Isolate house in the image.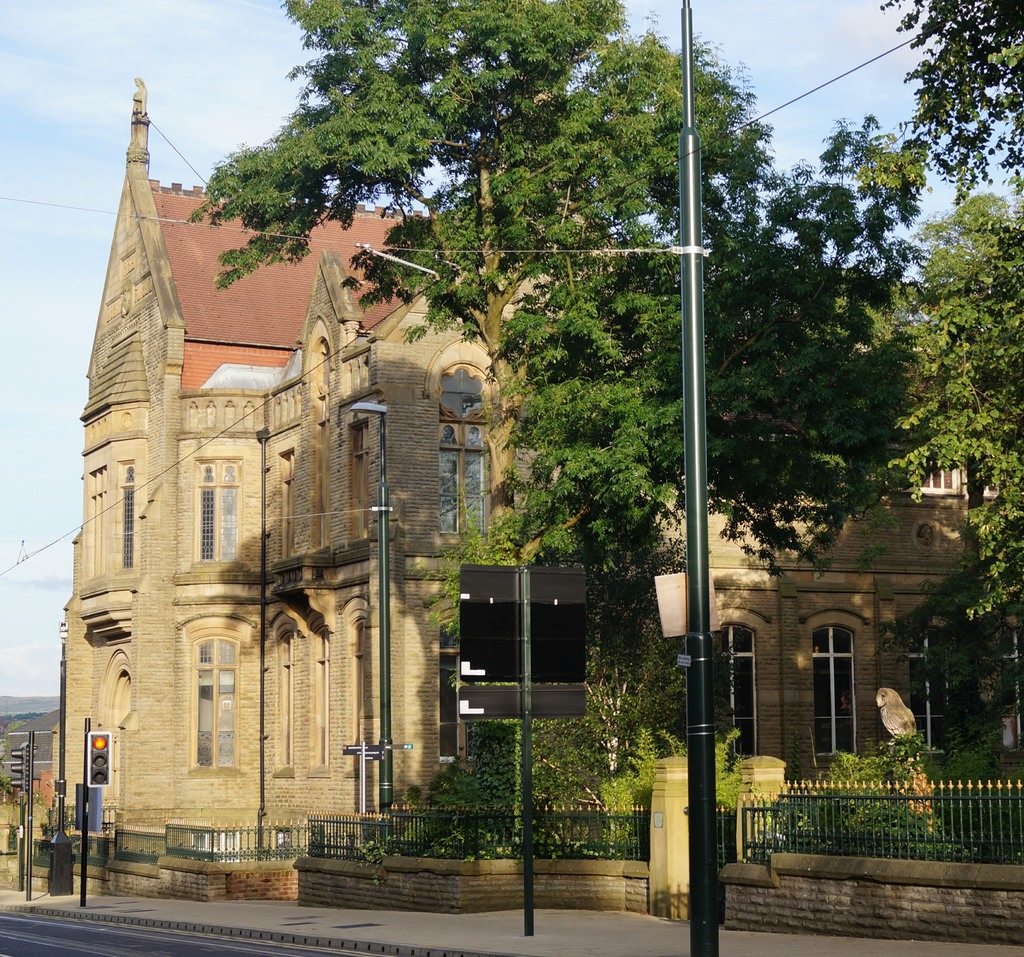
Isolated region: select_region(46, 74, 593, 900).
